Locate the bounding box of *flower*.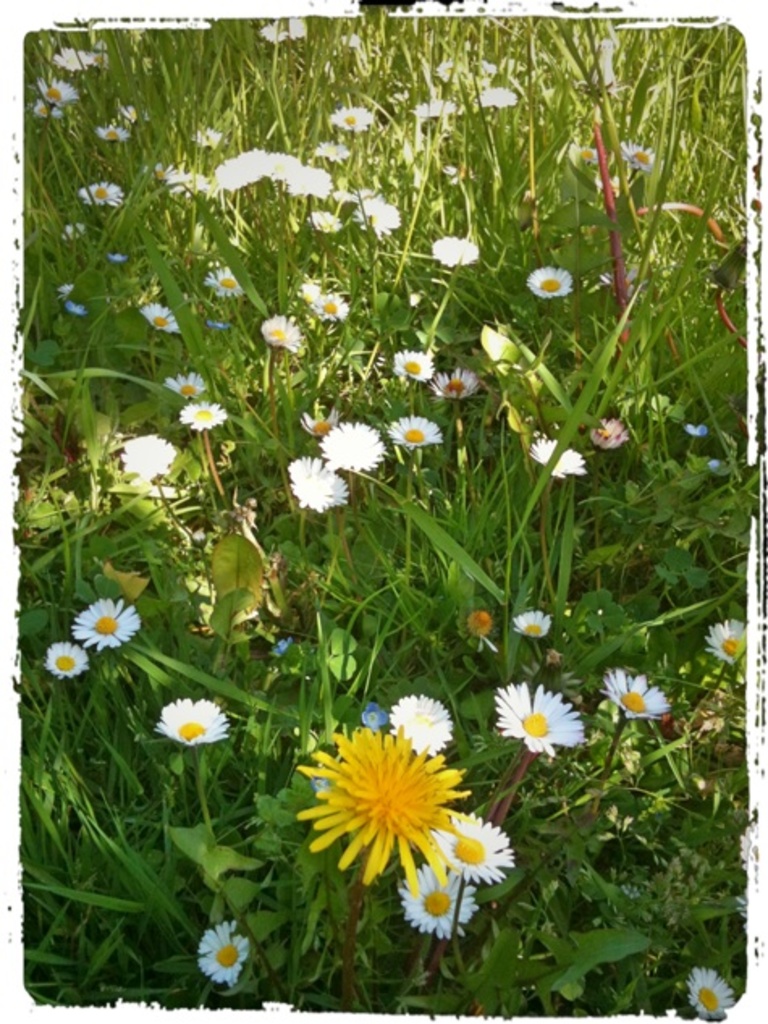
Bounding box: box=[118, 432, 178, 480].
